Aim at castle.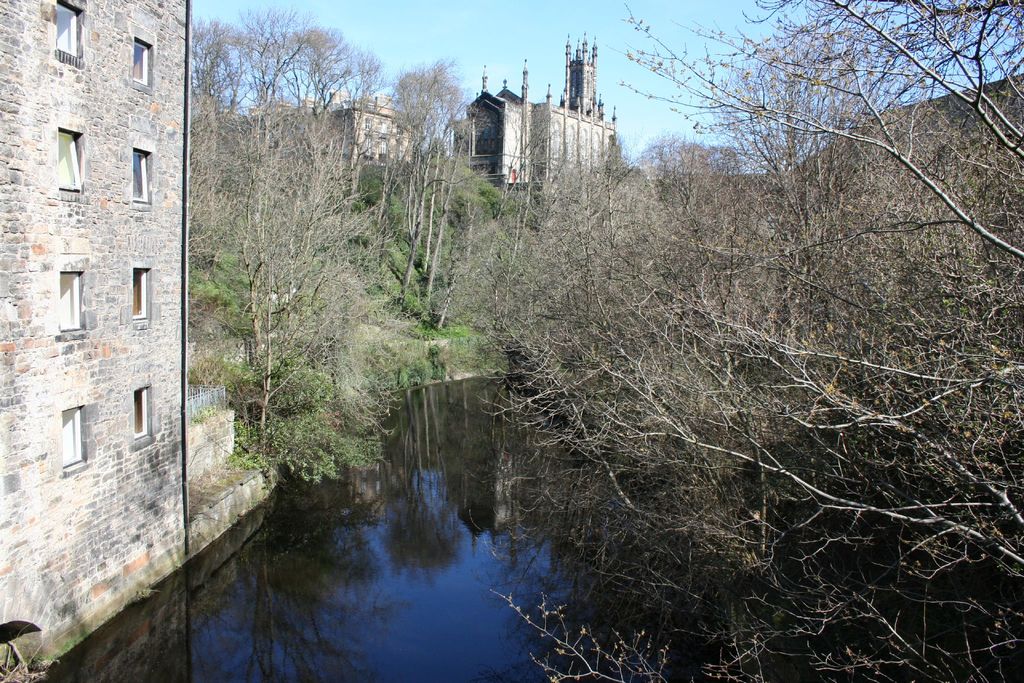
Aimed at <region>438, 26, 634, 215</region>.
